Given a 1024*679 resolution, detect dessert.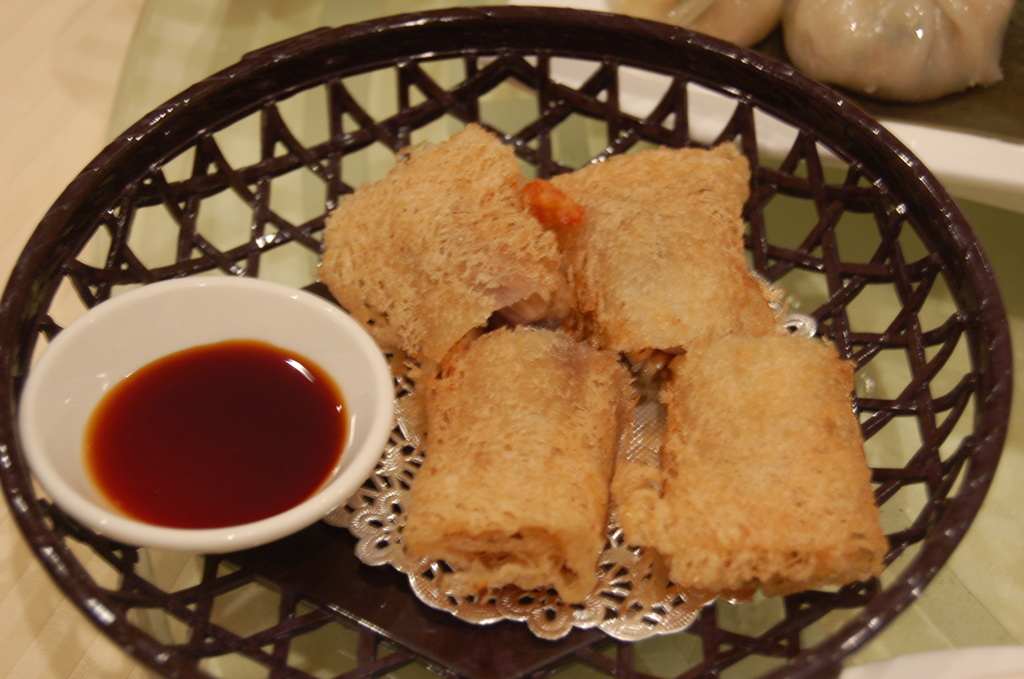
530:133:780:417.
